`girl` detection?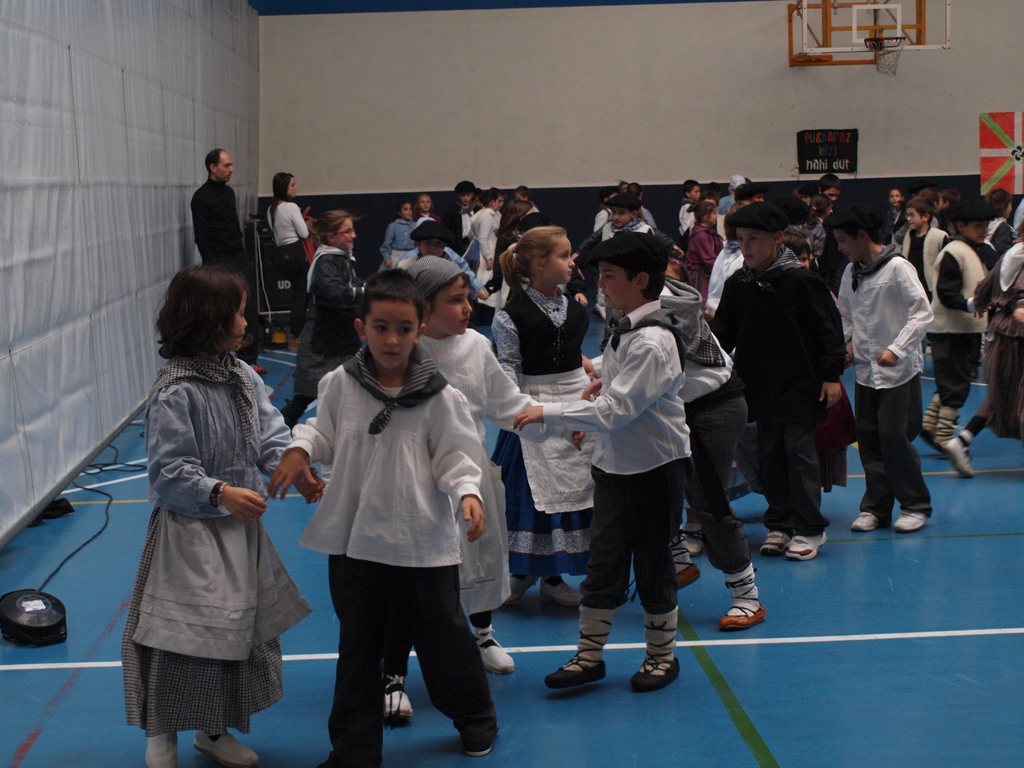
[left=490, top=226, right=604, bottom=610]
